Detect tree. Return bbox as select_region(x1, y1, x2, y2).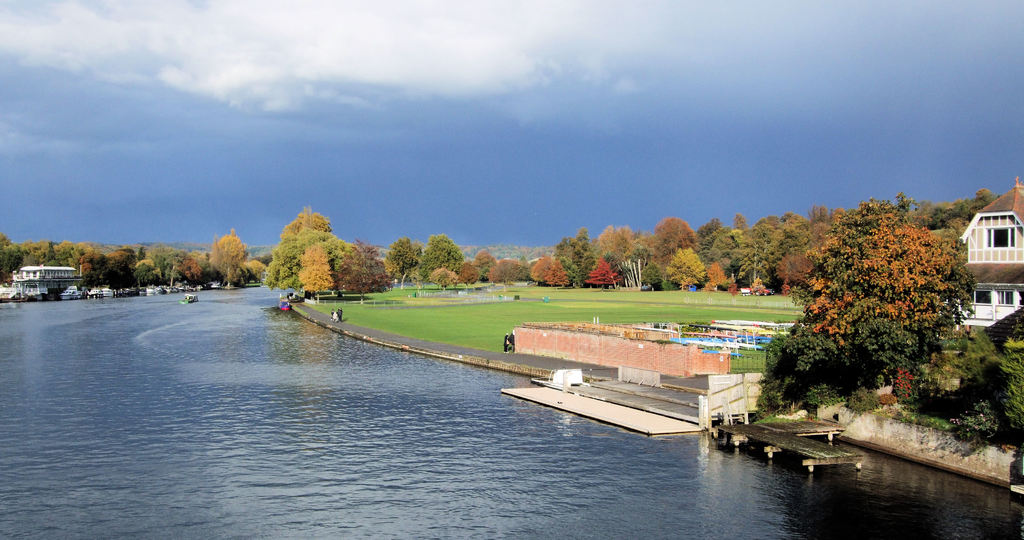
select_region(751, 276, 768, 296).
